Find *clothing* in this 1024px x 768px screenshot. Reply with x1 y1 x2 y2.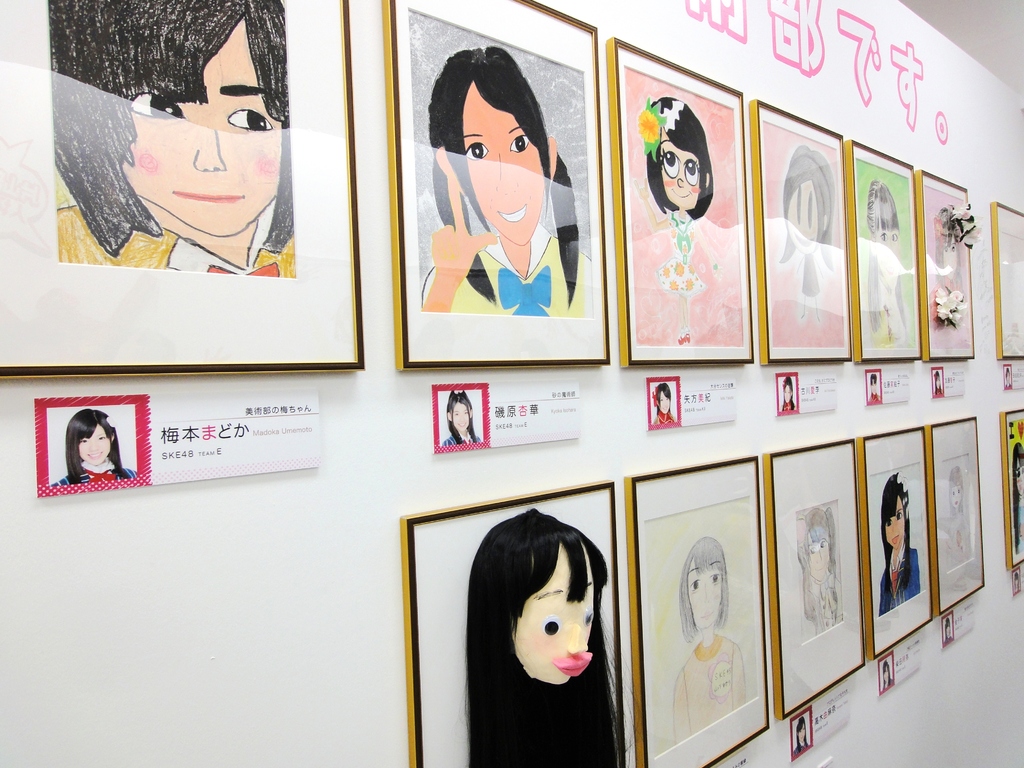
877 542 925 616.
